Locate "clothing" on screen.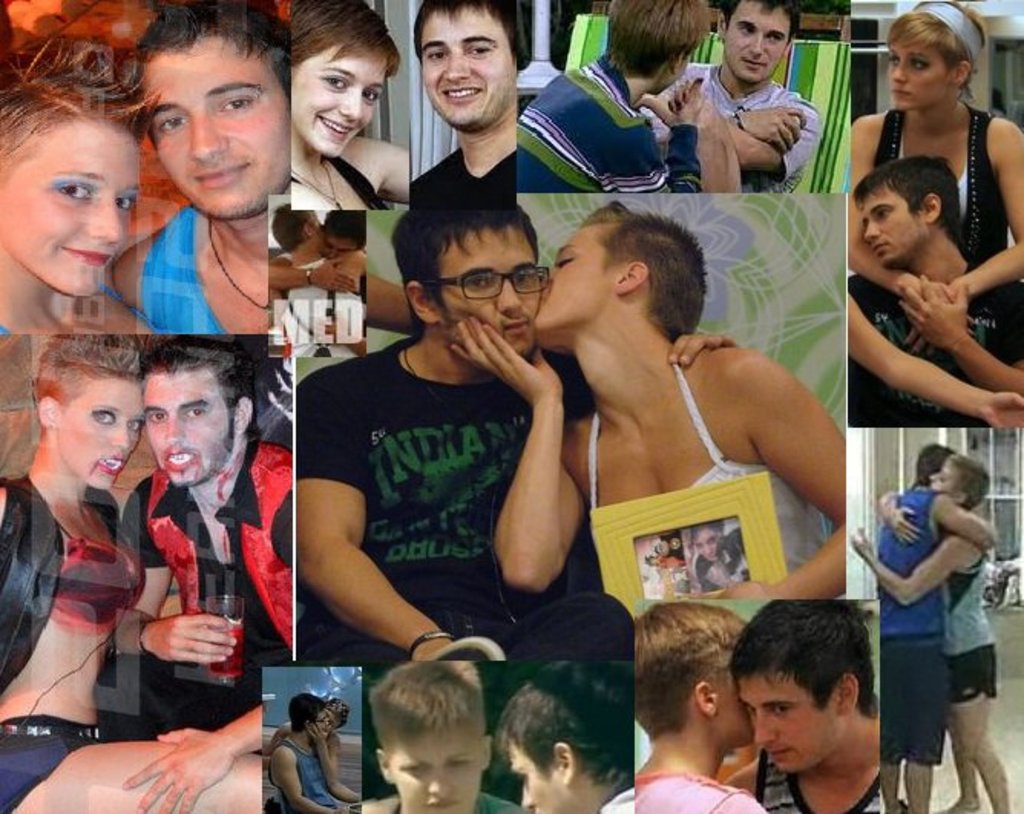
On screen at <region>294, 334, 633, 667</region>.
